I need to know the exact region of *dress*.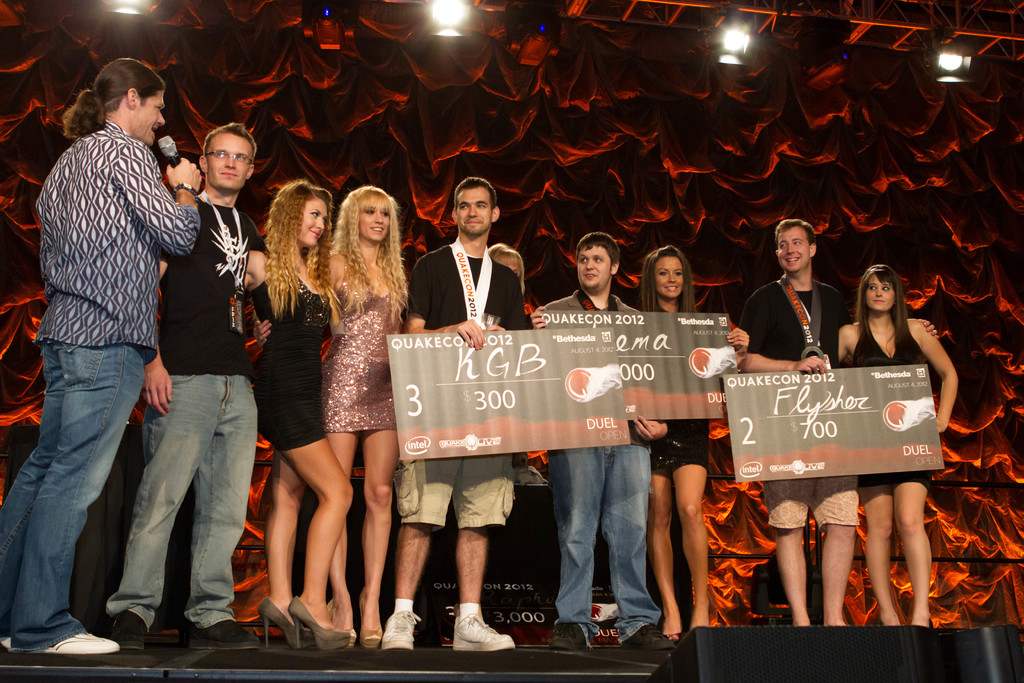
Region: rect(252, 270, 329, 451).
